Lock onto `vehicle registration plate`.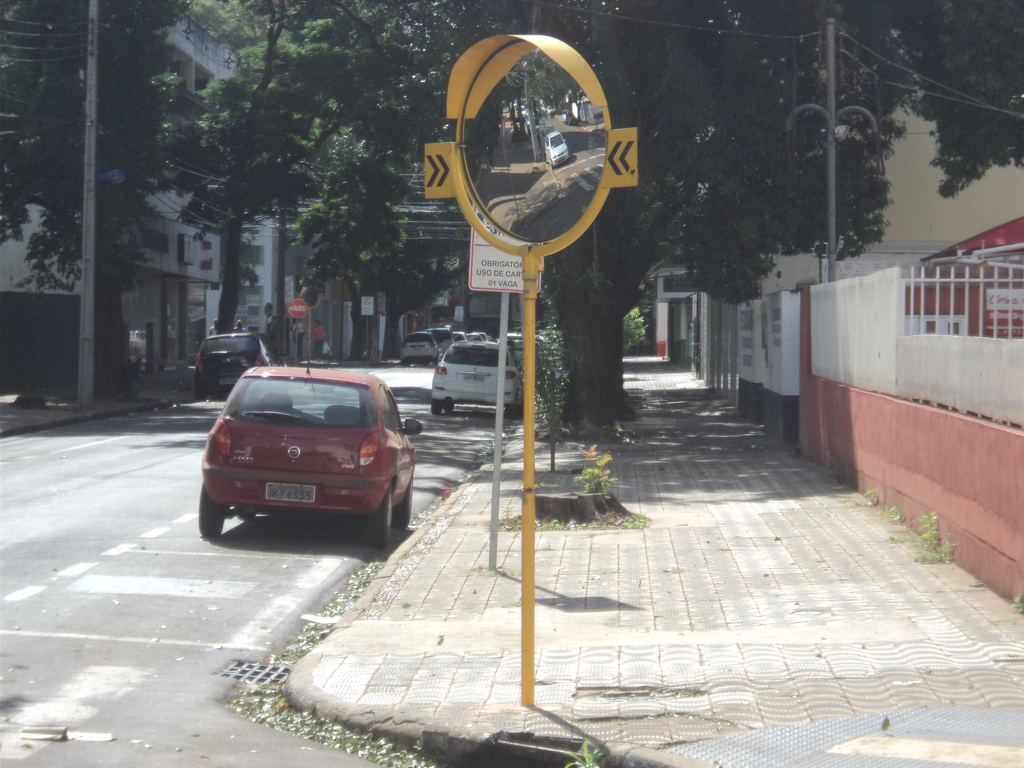
Locked: [left=266, top=479, right=314, bottom=503].
